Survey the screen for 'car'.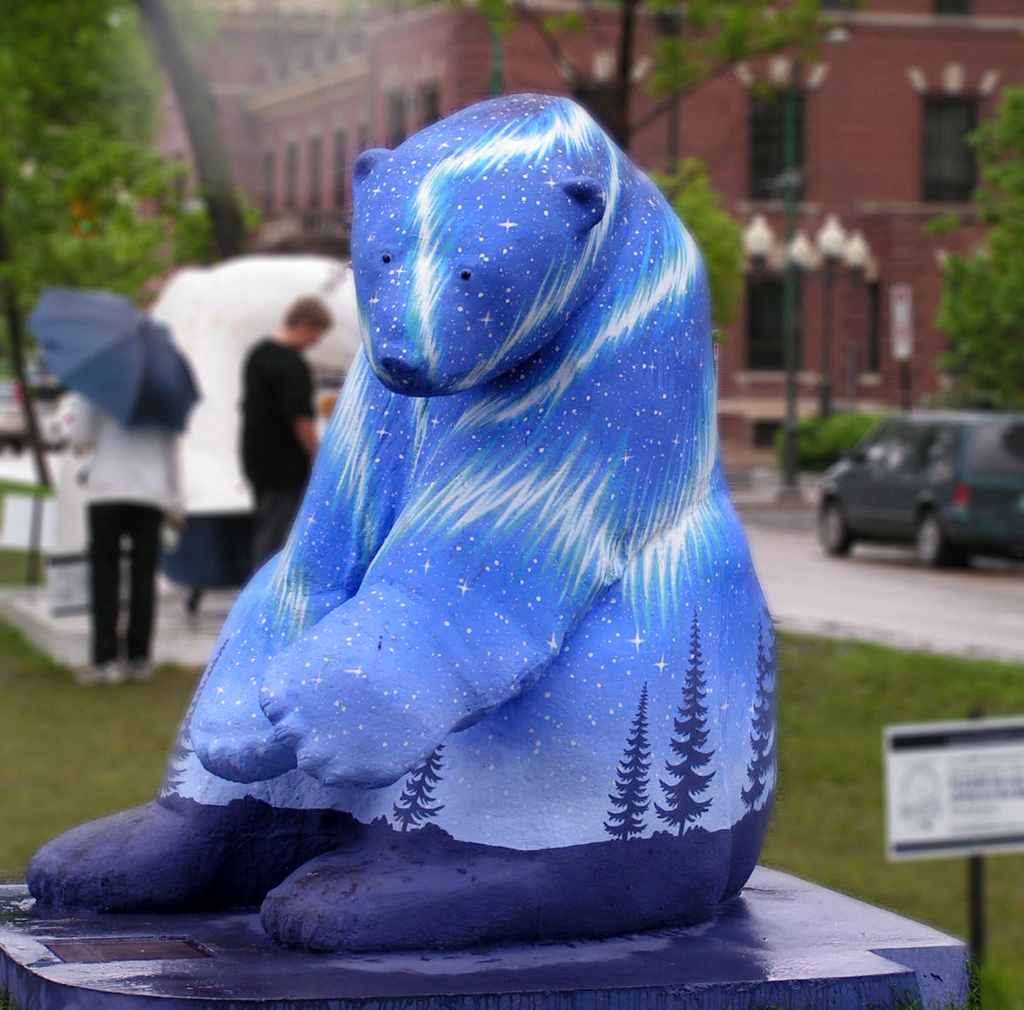
Survey found: <box>817,416,1023,573</box>.
